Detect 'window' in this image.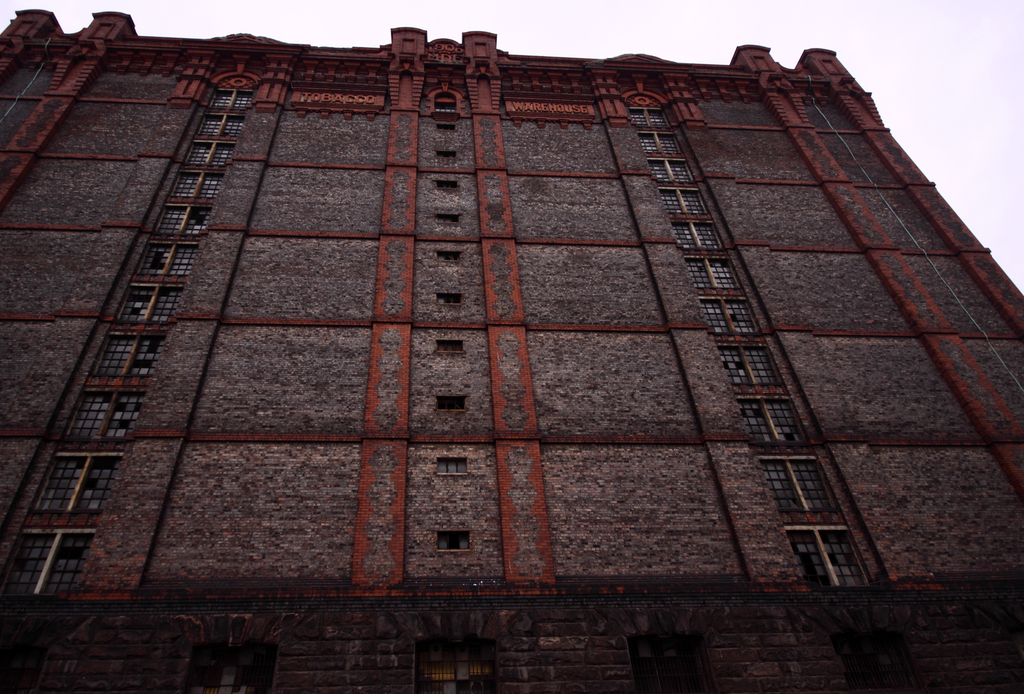
Detection: Rect(434, 295, 463, 307).
